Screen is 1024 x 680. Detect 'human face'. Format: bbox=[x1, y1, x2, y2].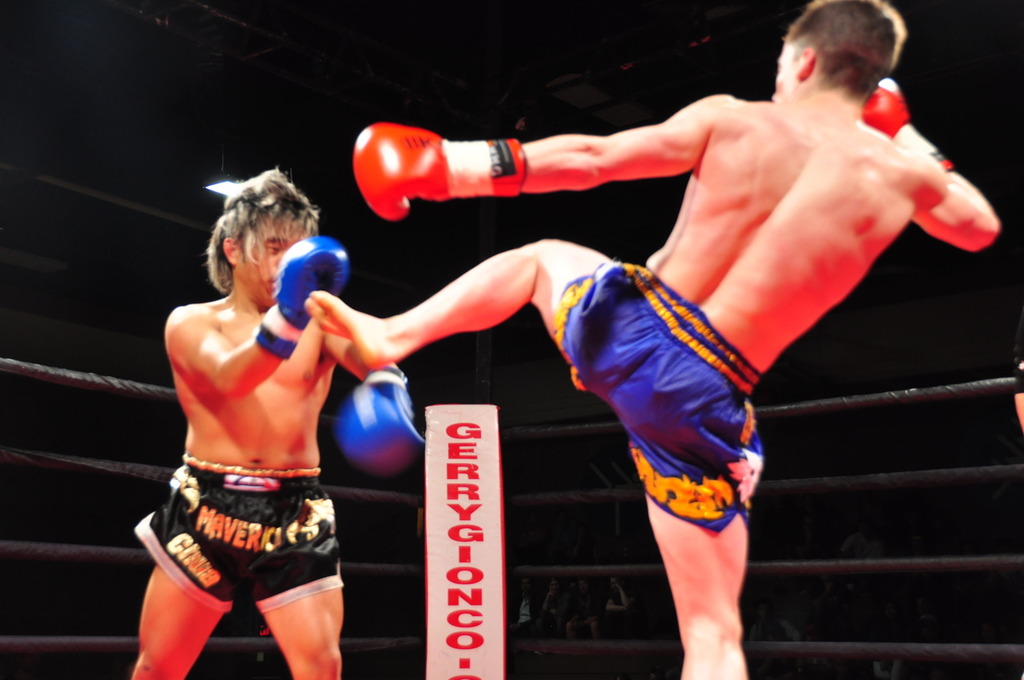
bbox=[772, 43, 793, 96].
